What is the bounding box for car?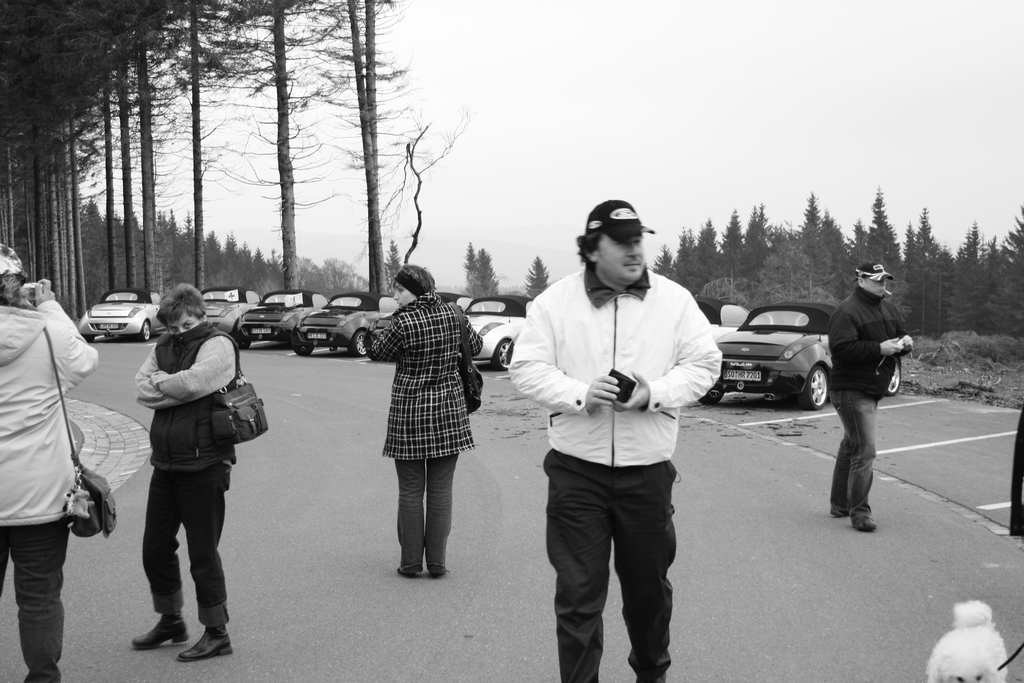
<bbox>467, 297, 531, 370</bbox>.
